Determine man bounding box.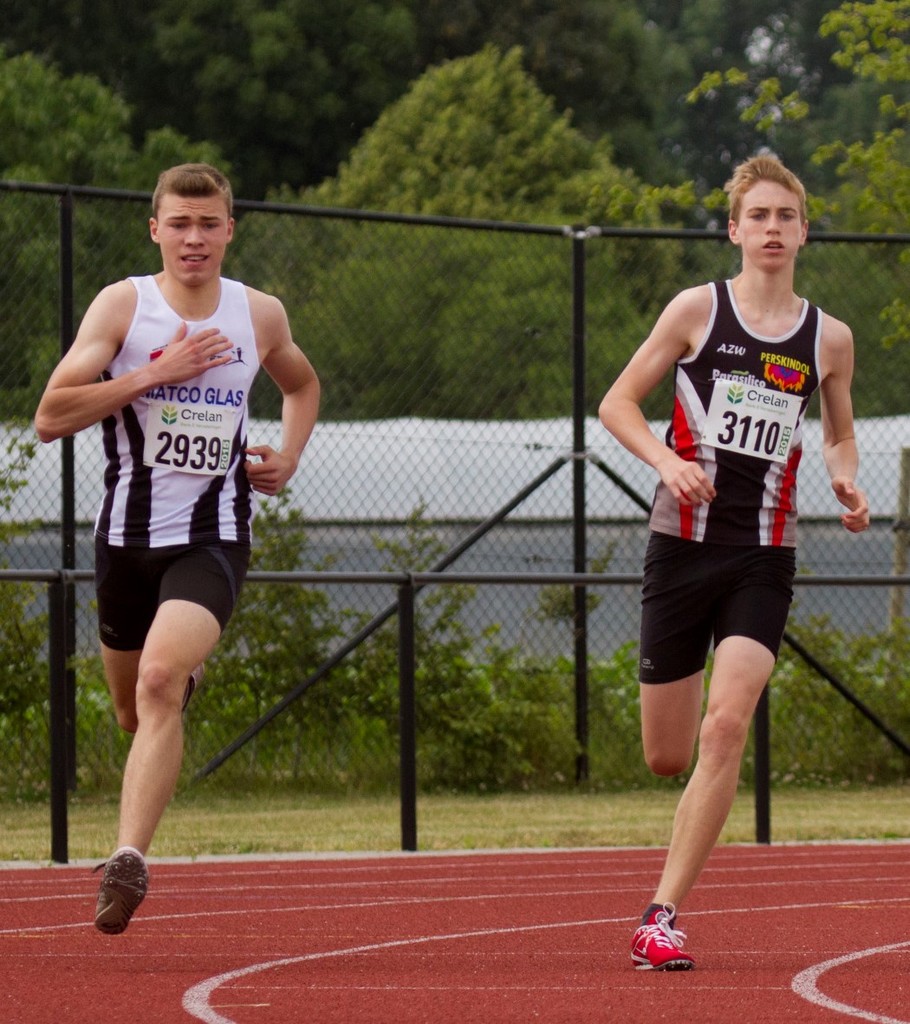
Determined: x1=46, y1=180, x2=316, y2=903.
